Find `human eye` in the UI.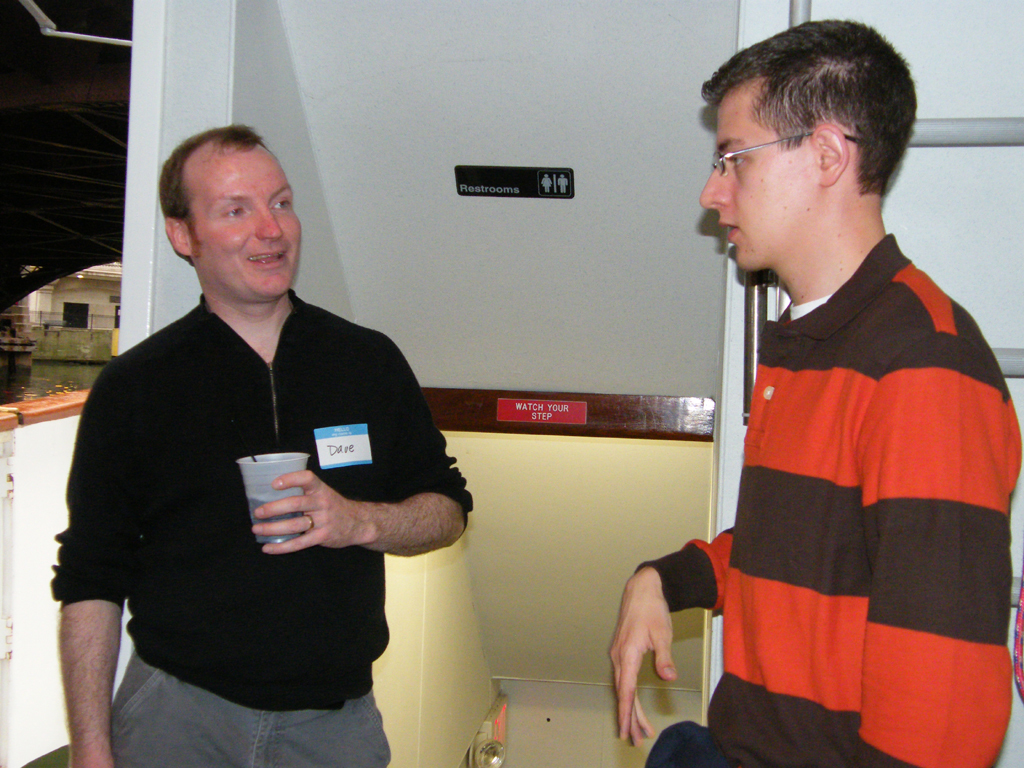
UI element at <box>270,192,295,211</box>.
